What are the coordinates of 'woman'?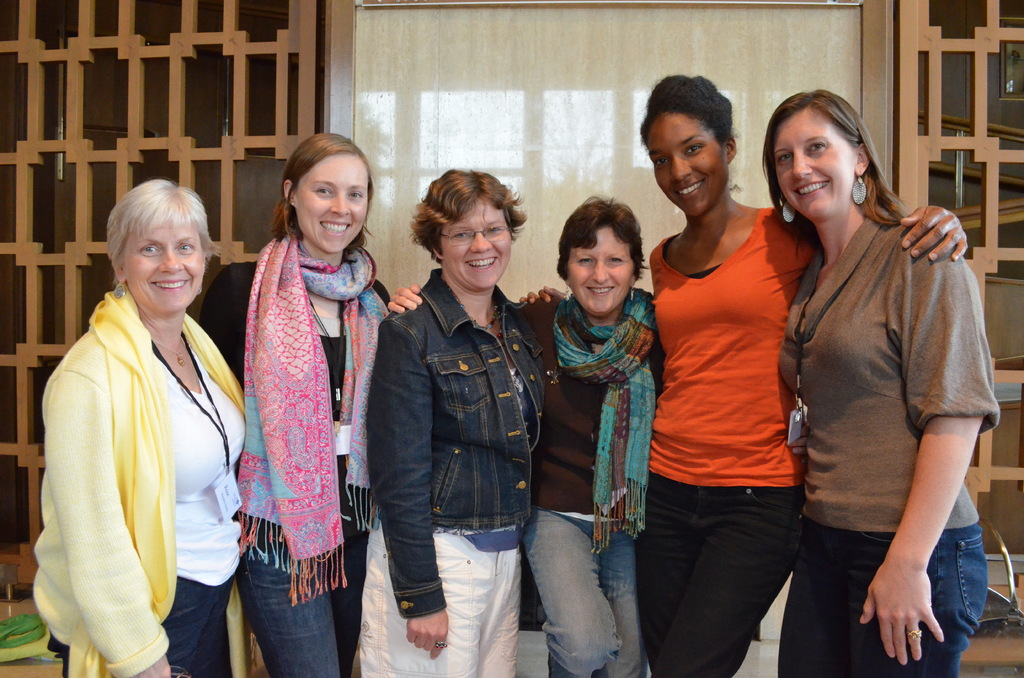
select_region(198, 129, 399, 677).
